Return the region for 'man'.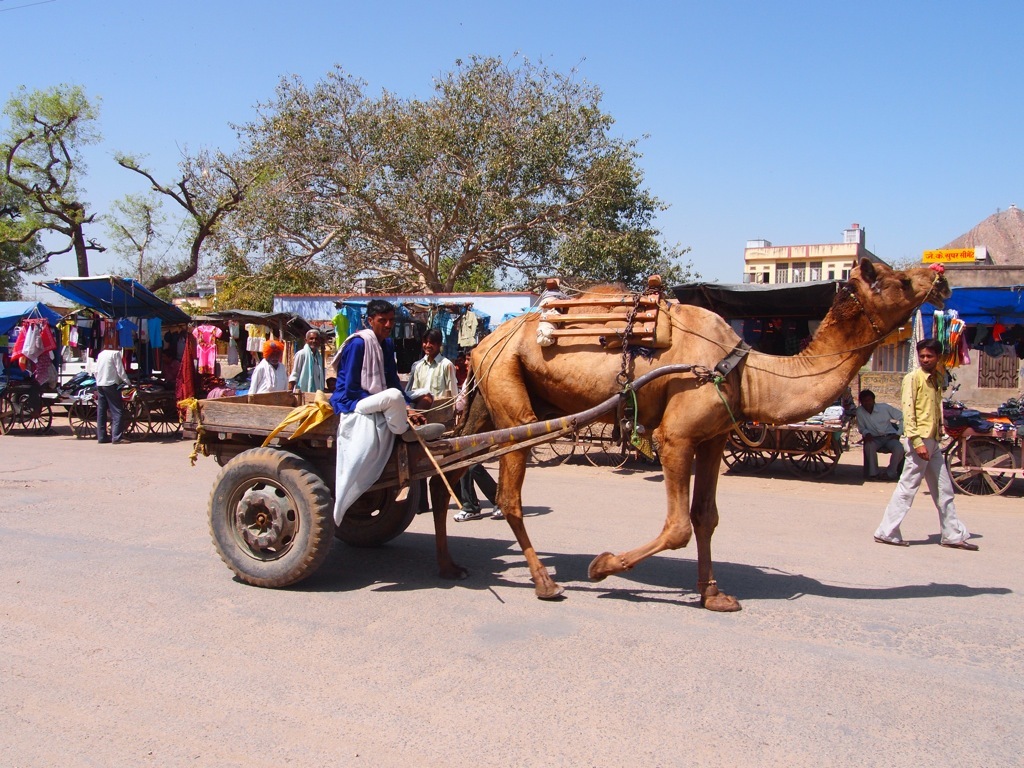
(94,347,131,446).
